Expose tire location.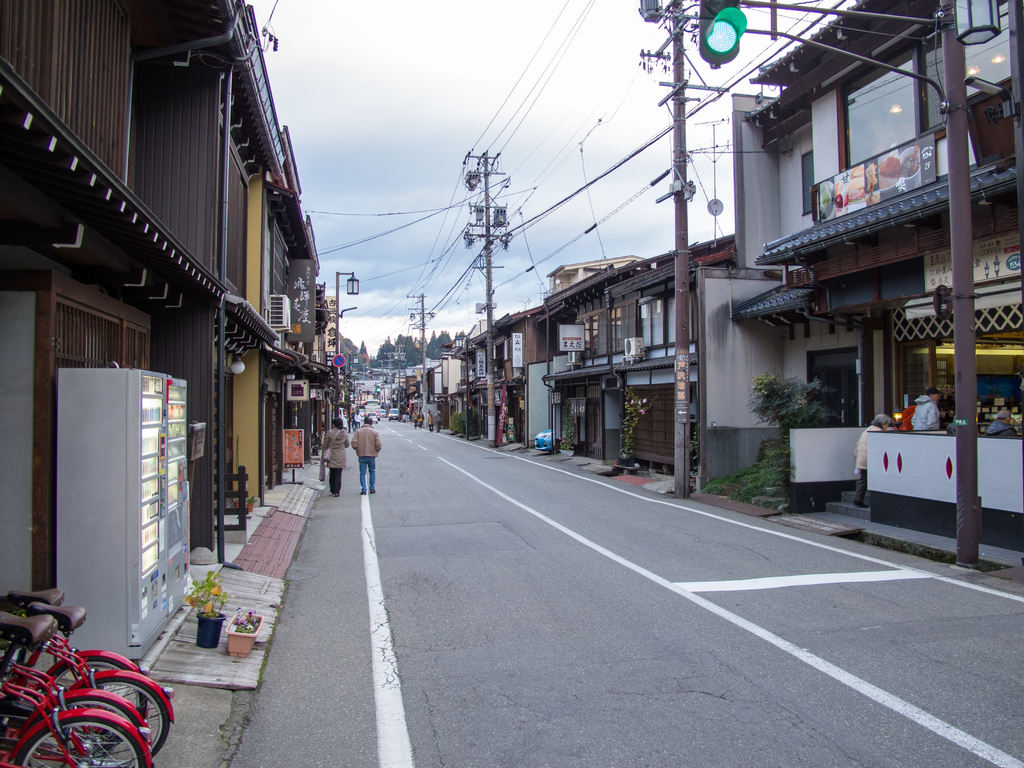
Exposed at {"left": 24, "top": 696, "right": 145, "bottom": 767}.
